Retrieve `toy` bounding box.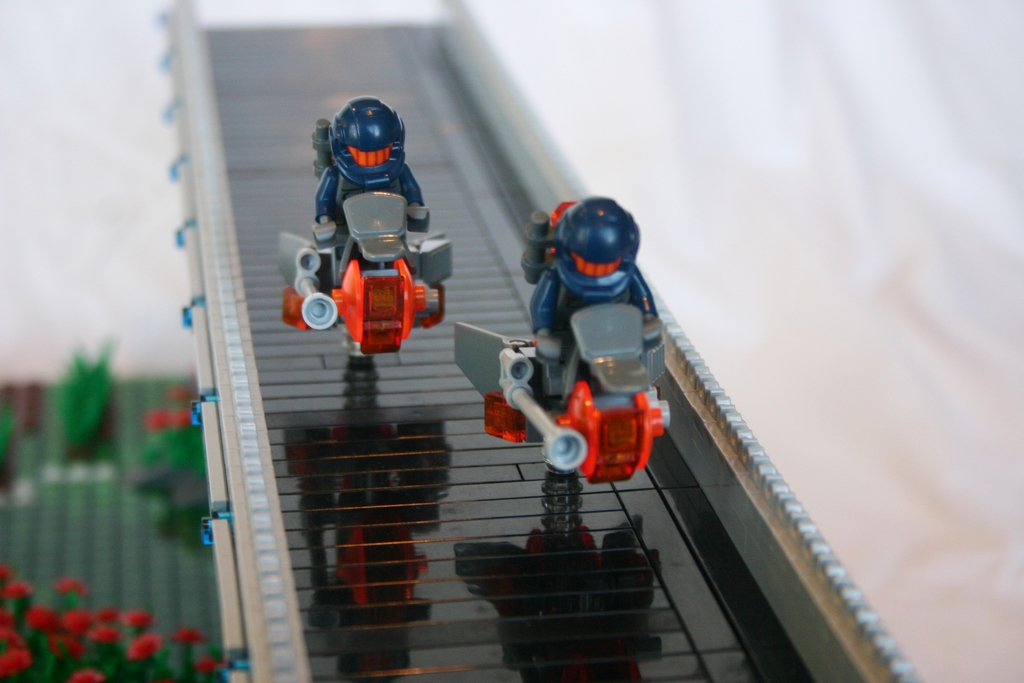
Bounding box: <region>490, 200, 700, 522</region>.
